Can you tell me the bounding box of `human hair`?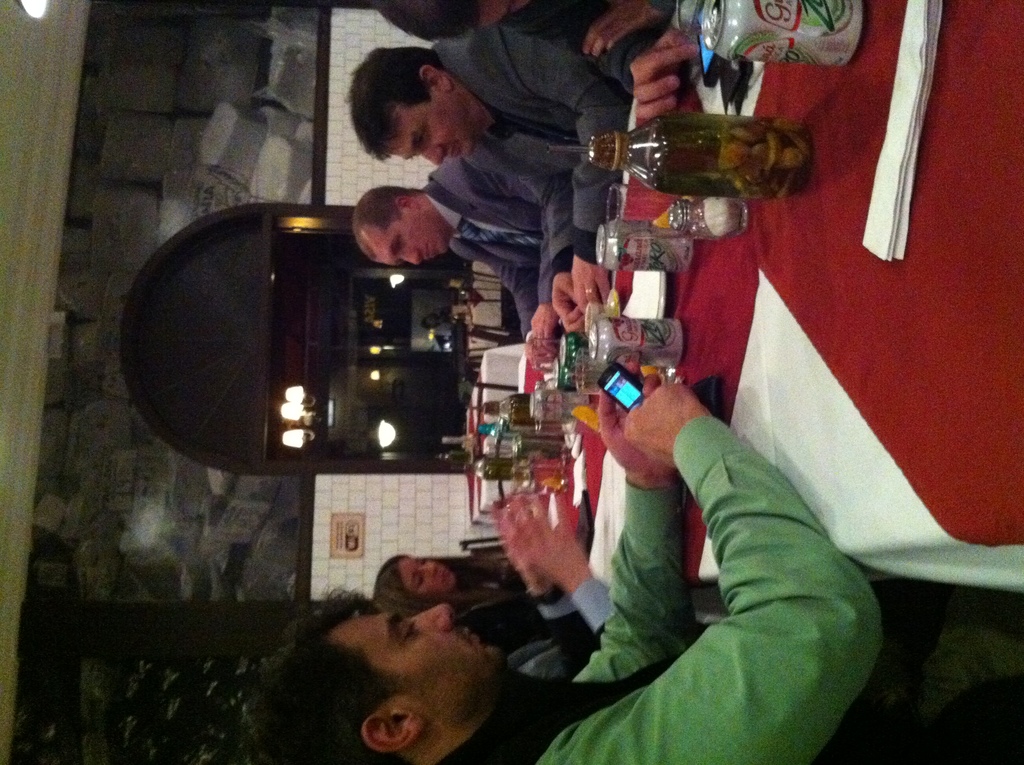
248:587:403:764.
